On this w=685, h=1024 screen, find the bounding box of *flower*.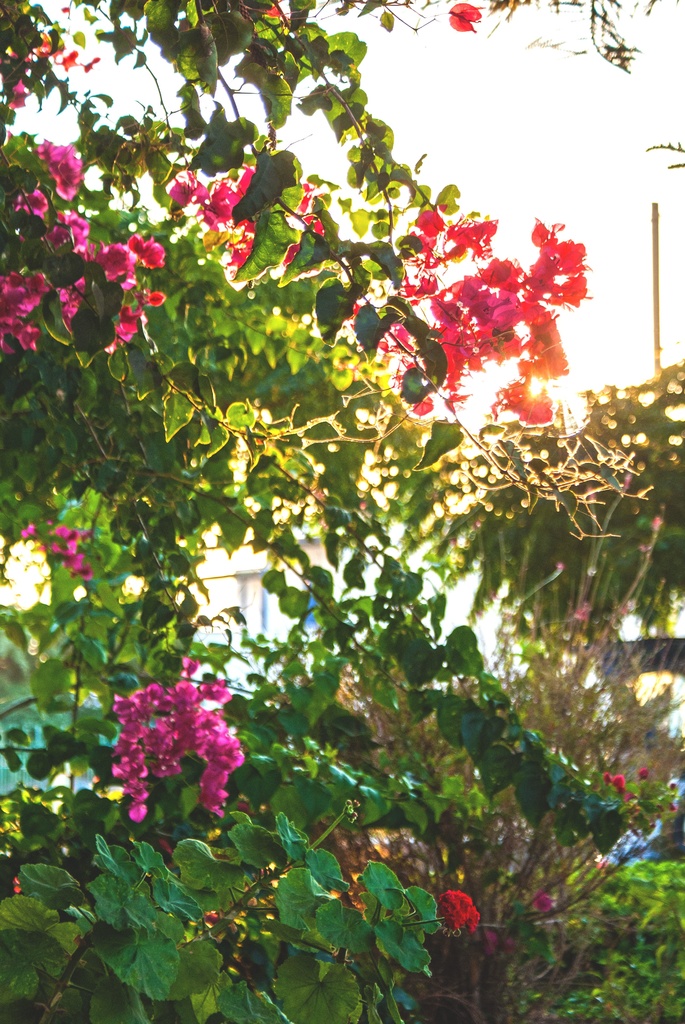
Bounding box: bbox=(636, 764, 649, 780).
